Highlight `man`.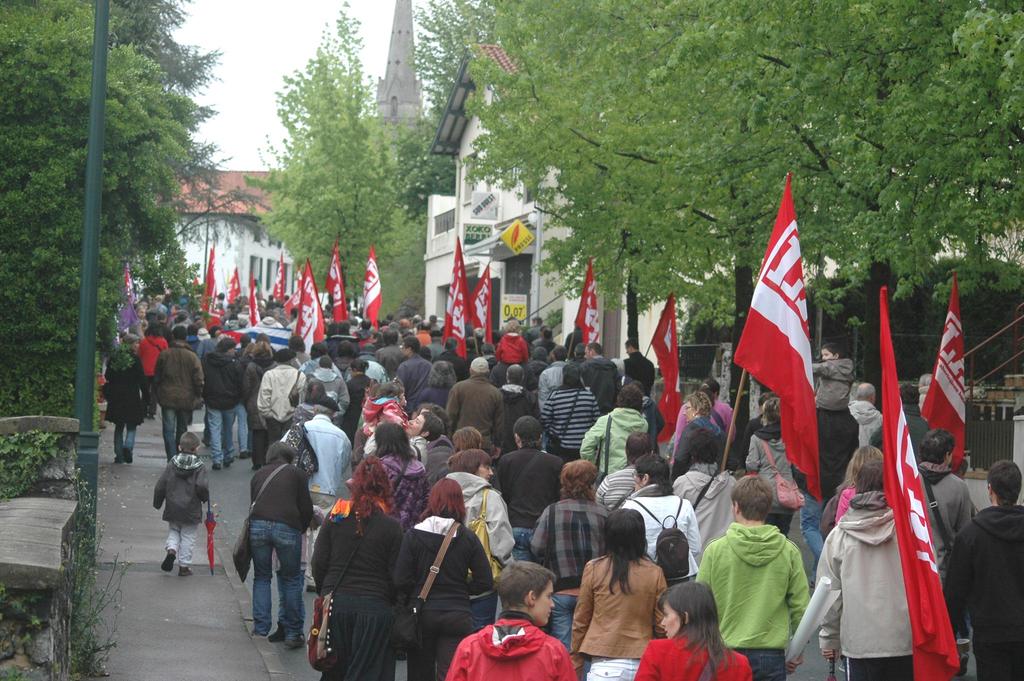
Highlighted region: pyautogui.locateOnScreen(439, 352, 504, 451).
